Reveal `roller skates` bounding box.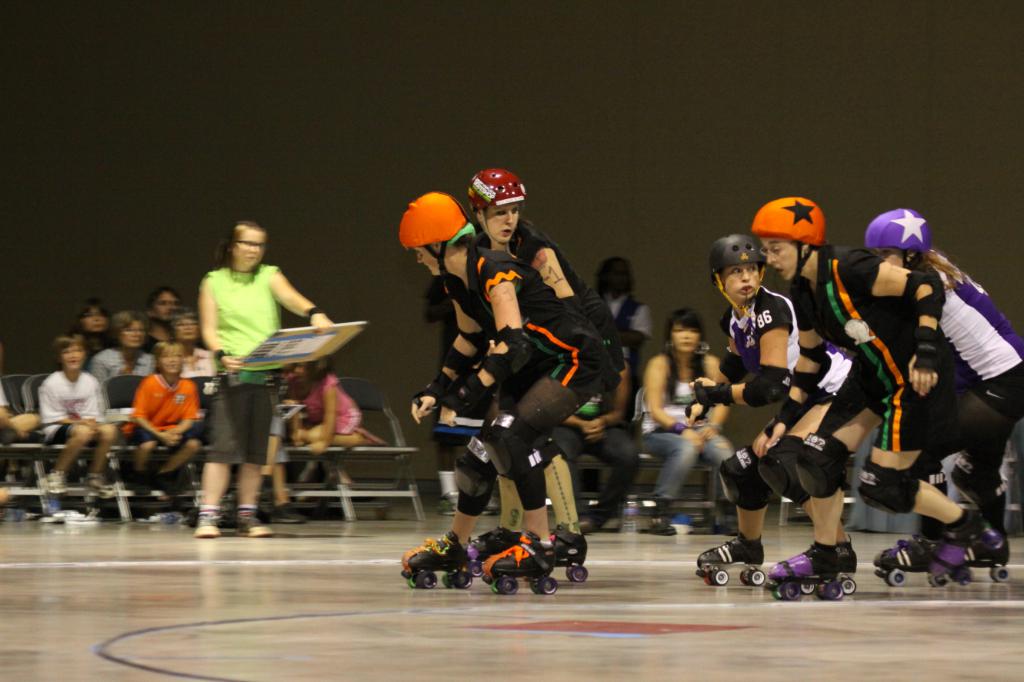
Revealed: box=[399, 530, 476, 591].
